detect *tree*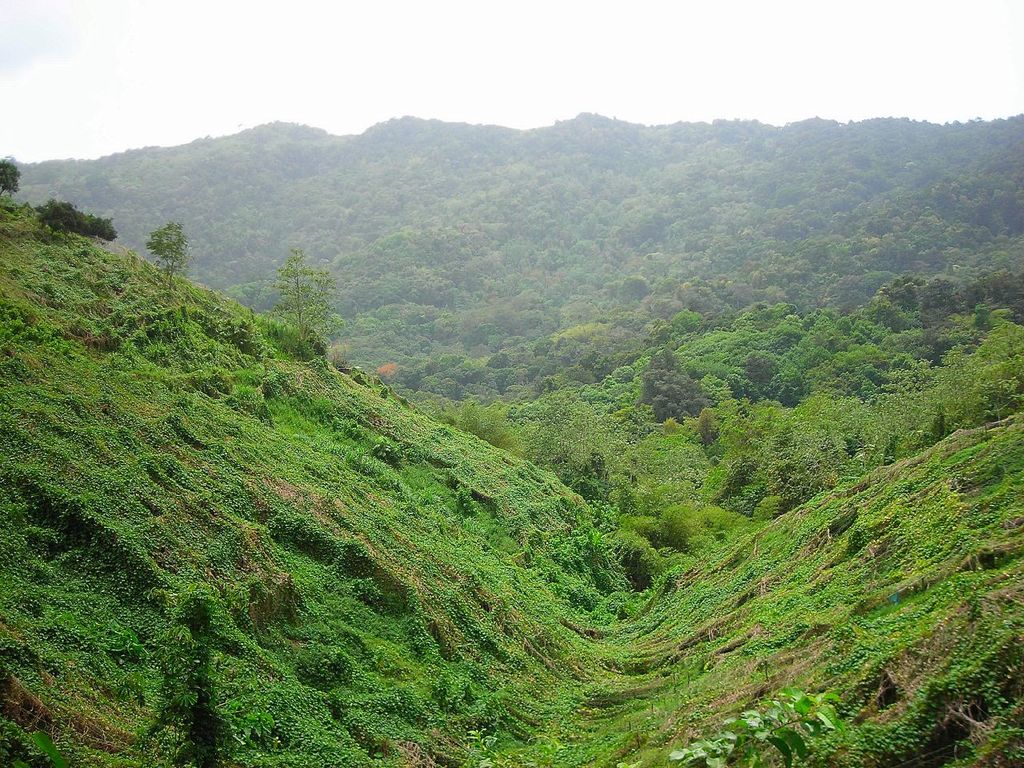
locate(654, 354, 690, 426)
